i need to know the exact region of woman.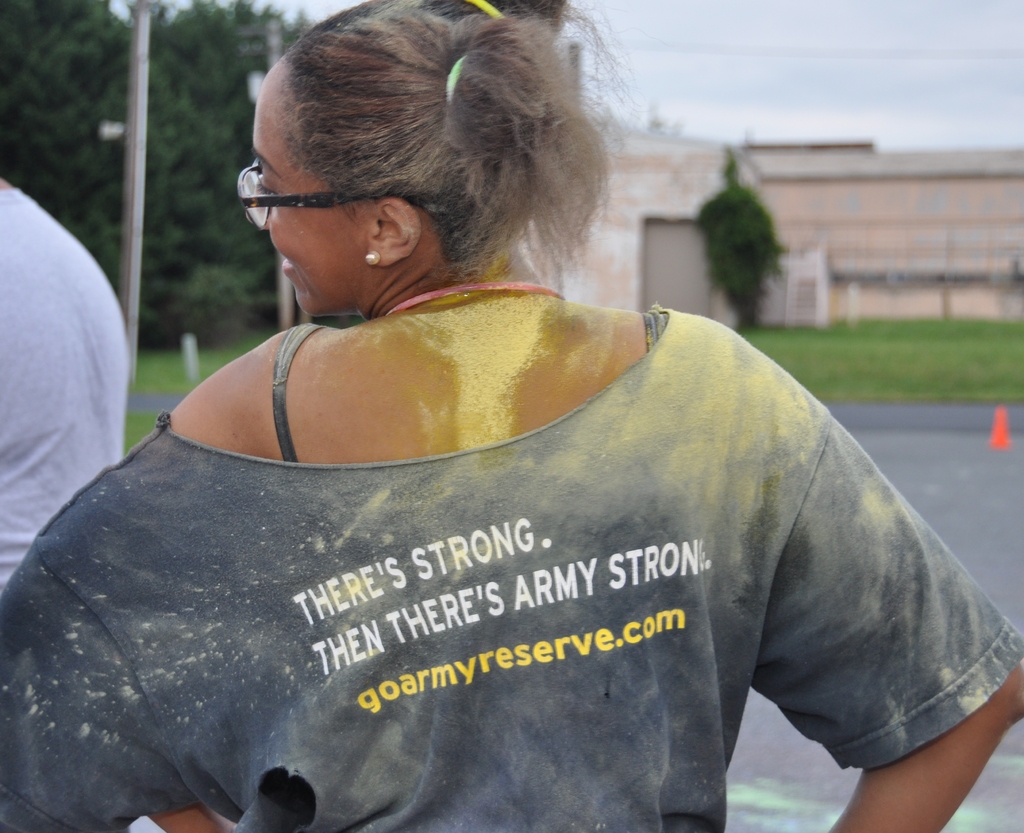
Region: (86,47,950,832).
